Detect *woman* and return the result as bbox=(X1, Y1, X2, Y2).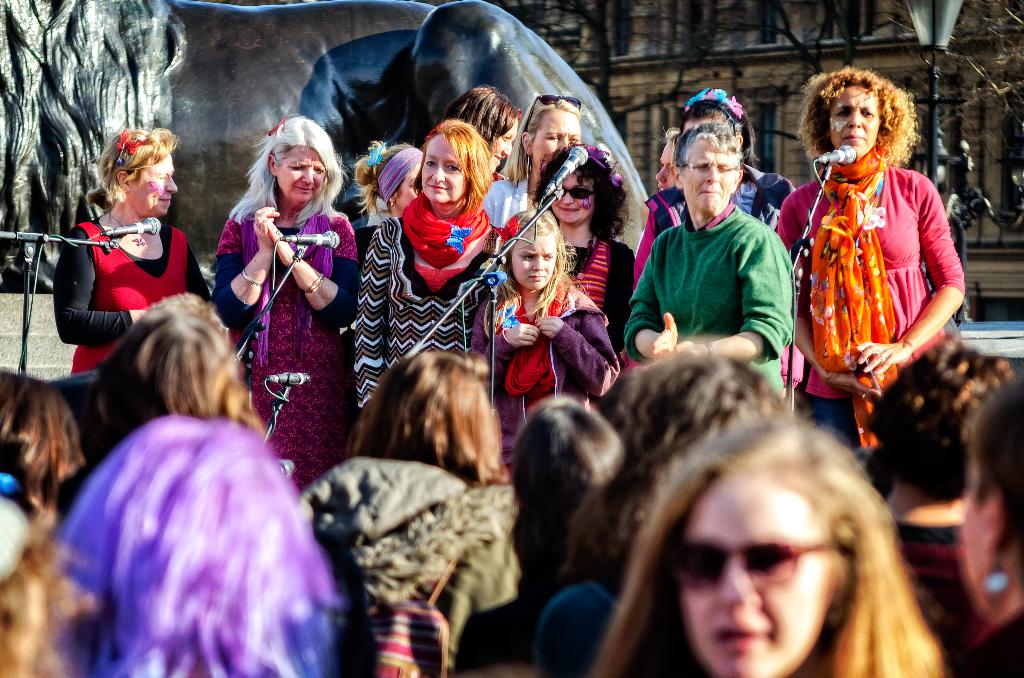
bbox=(772, 61, 968, 453).
